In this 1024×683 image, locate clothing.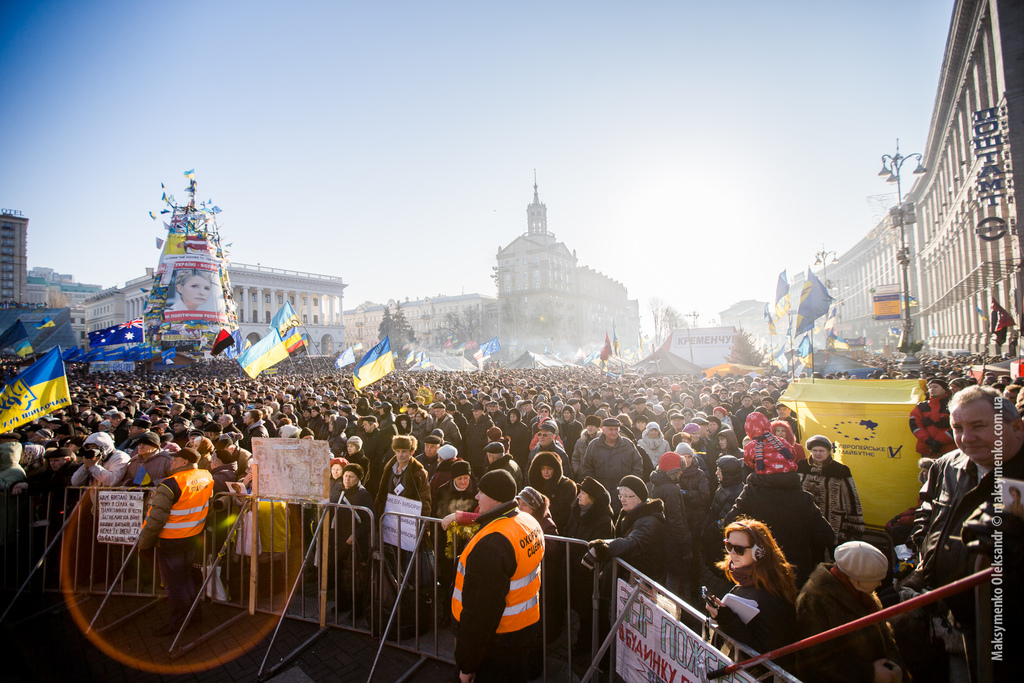
Bounding box: (138, 459, 213, 638).
